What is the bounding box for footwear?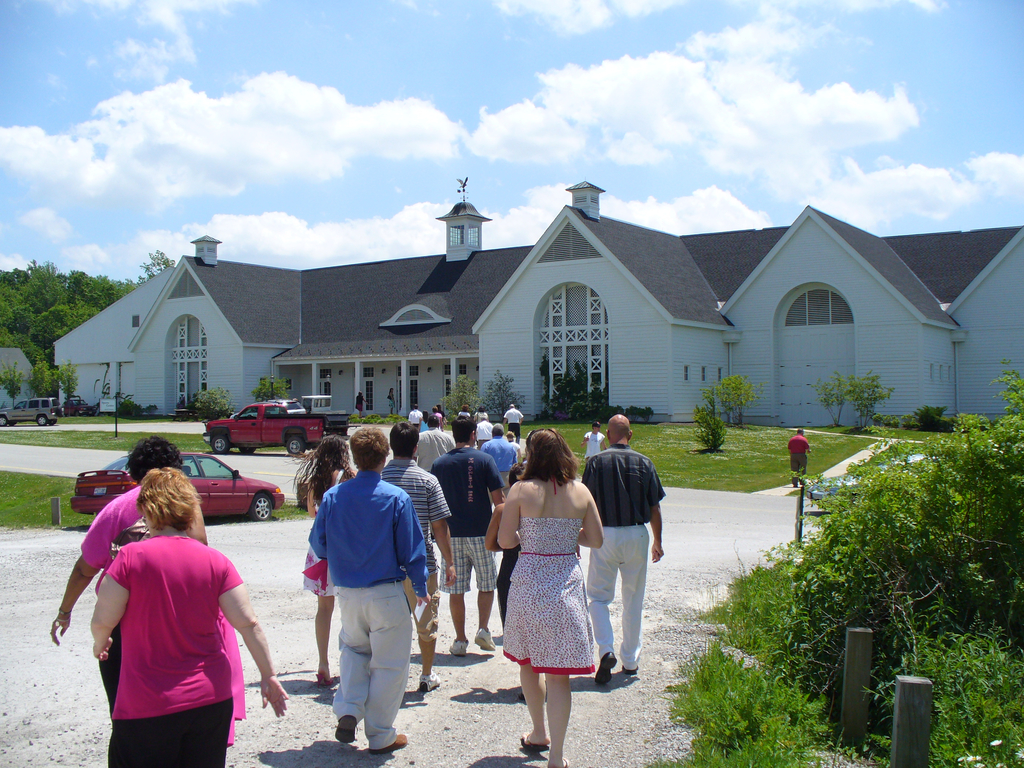
419:675:444:693.
